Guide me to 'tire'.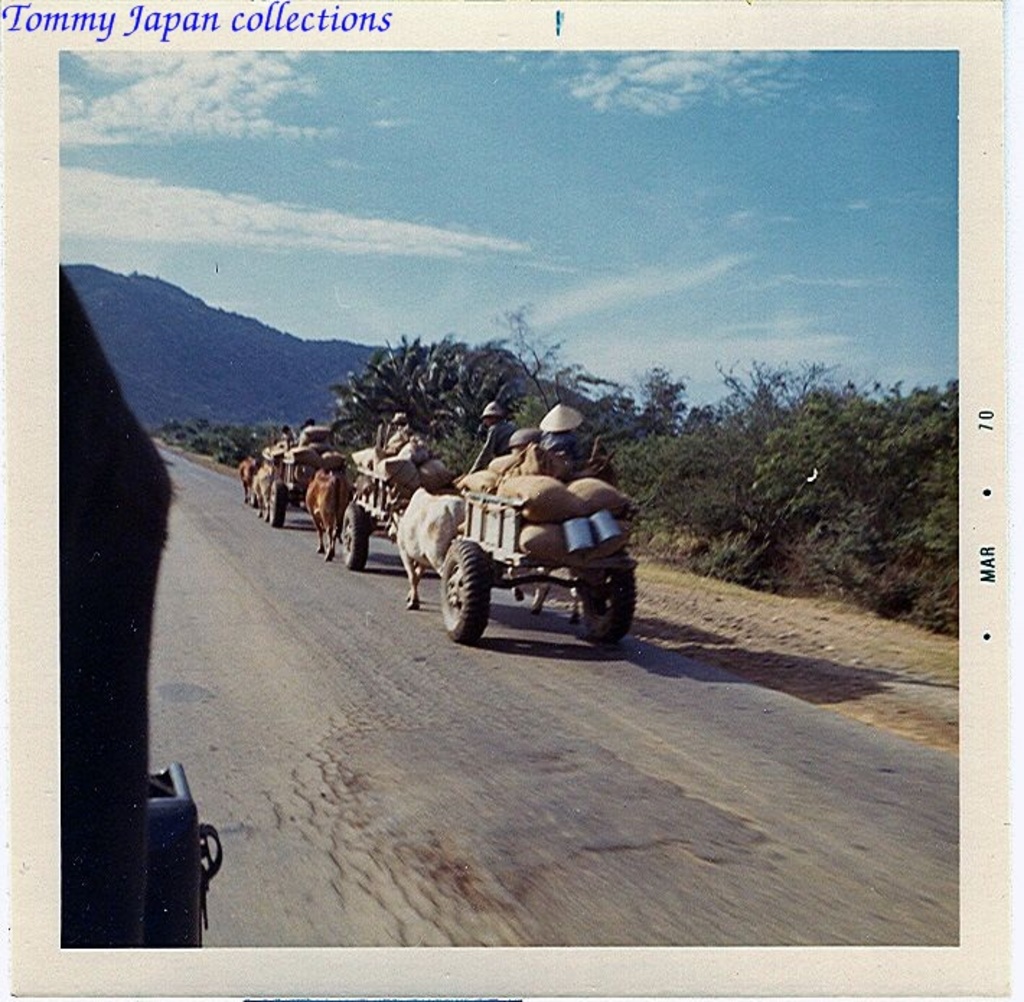
Guidance: [left=584, top=549, right=635, bottom=639].
